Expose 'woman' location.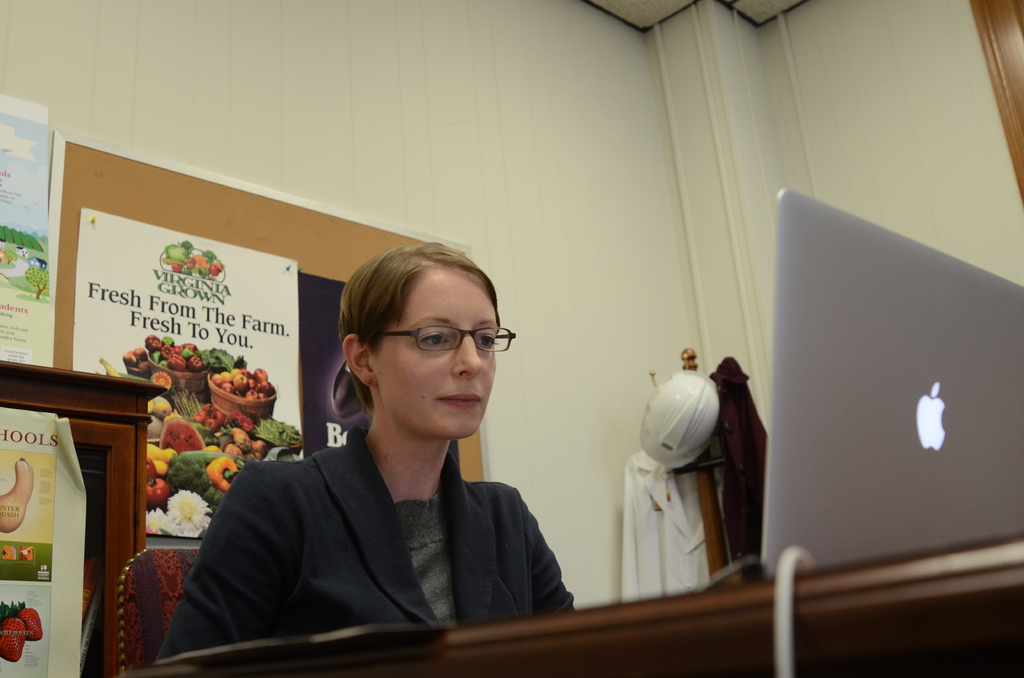
Exposed at 152/243/573/659.
